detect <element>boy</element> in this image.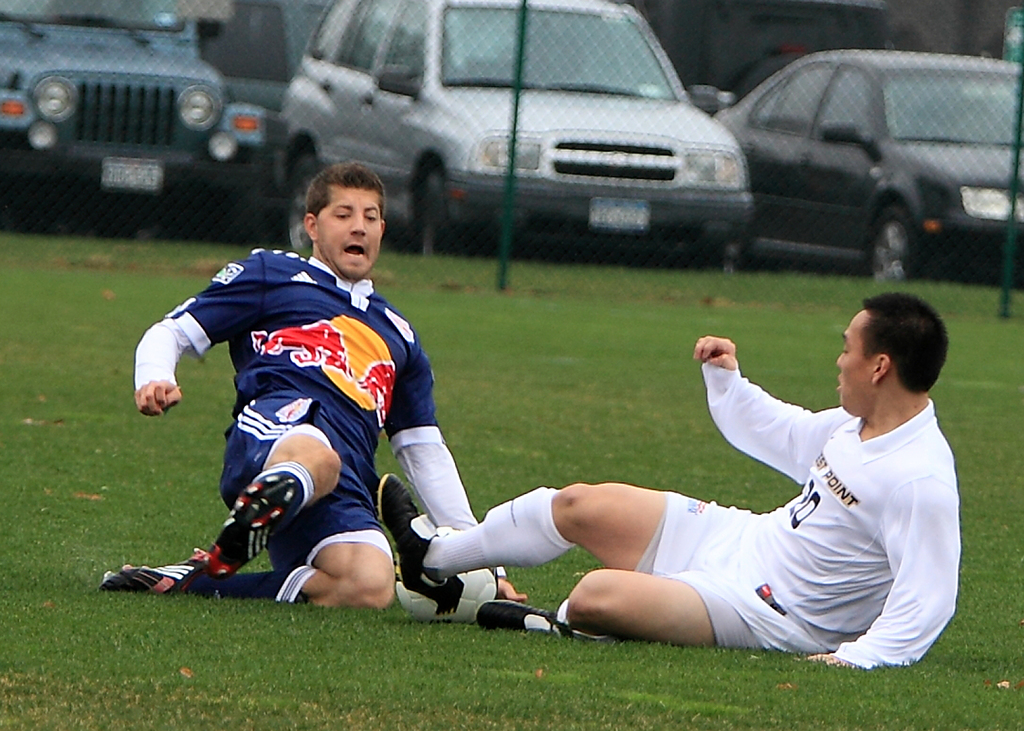
Detection: locate(97, 162, 532, 609).
